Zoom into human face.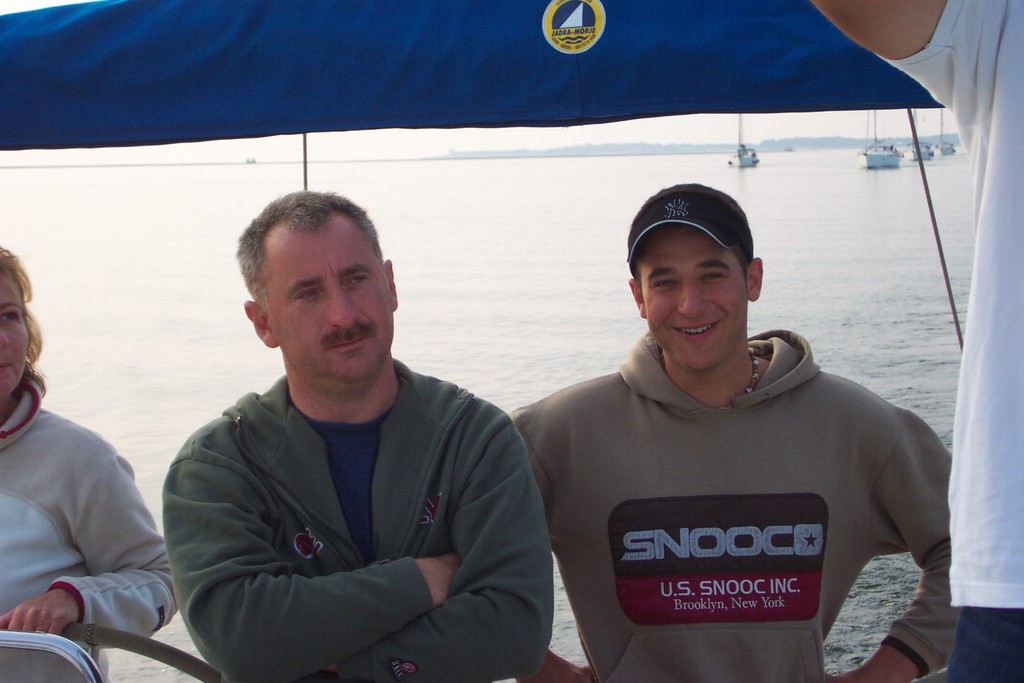
Zoom target: x1=0, y1=272, x2=31, y2=397.
